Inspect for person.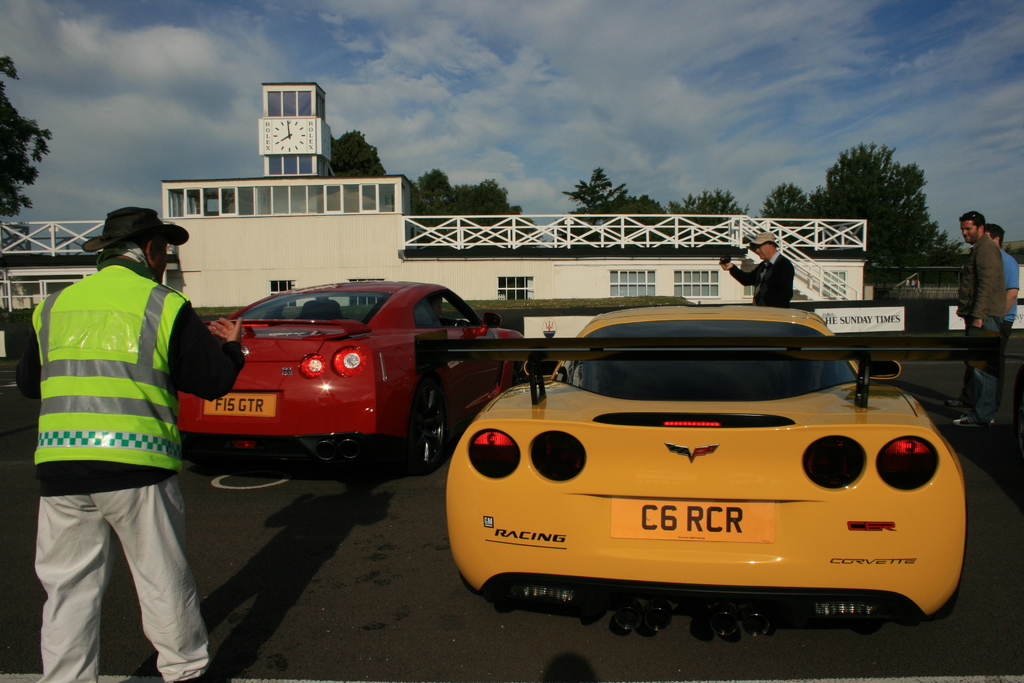
Inspection: left=948, top=215, right=1002, bottom=431.
